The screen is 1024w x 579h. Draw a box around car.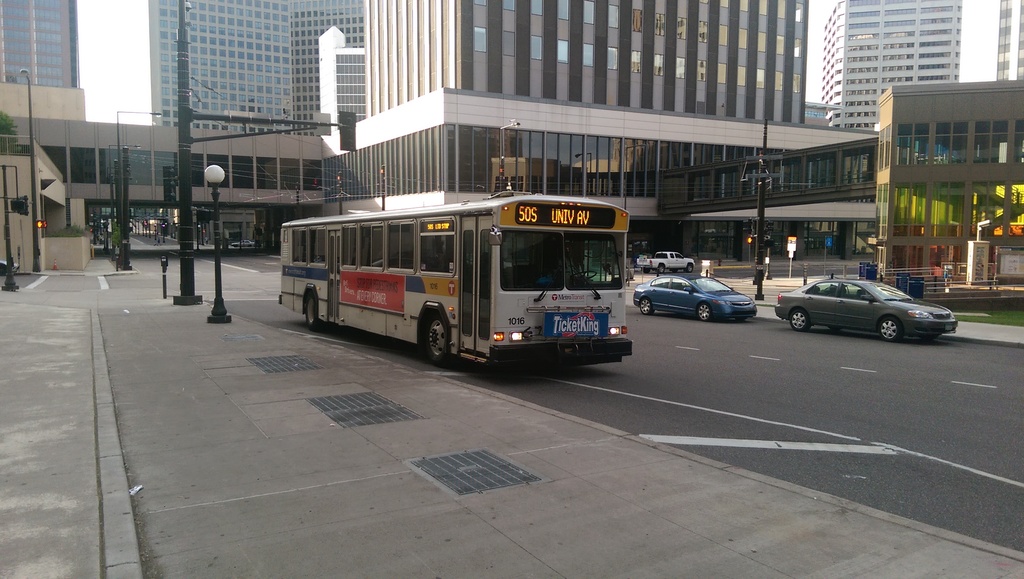
bbox=(634, 247, 699, 273).
